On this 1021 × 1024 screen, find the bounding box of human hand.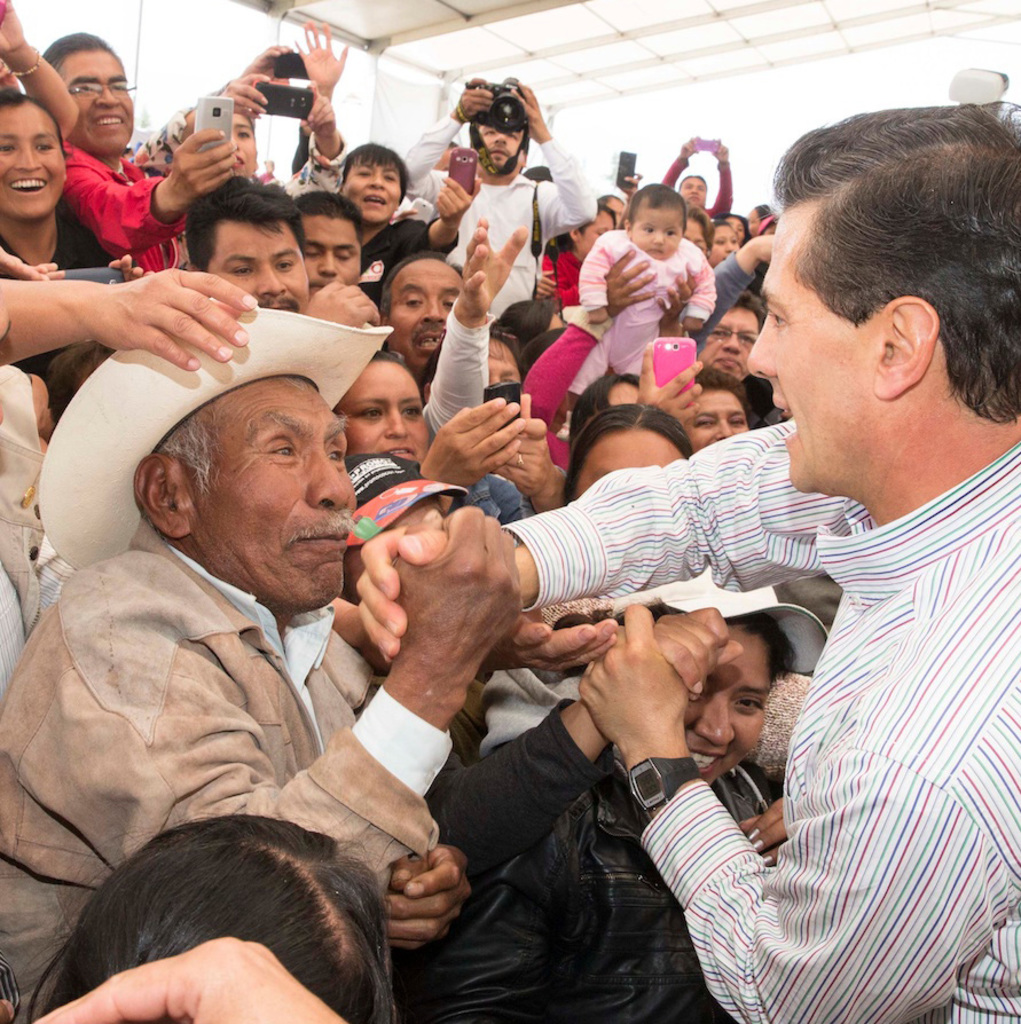
Bounding box: detection(739, 799, 786, 868).
